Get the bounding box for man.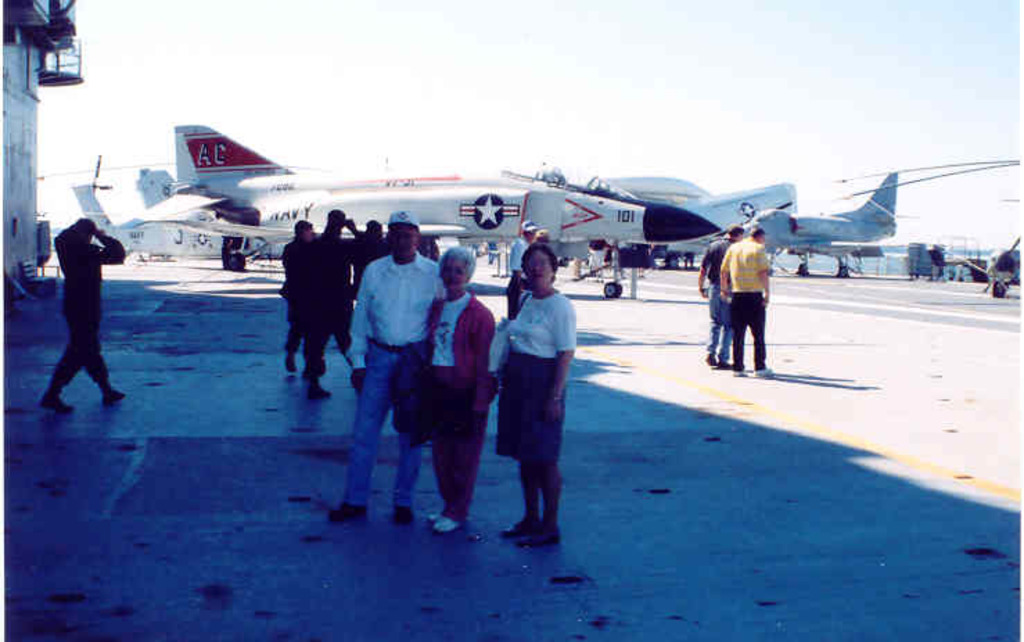
box=[39, 215, 130, 412].
